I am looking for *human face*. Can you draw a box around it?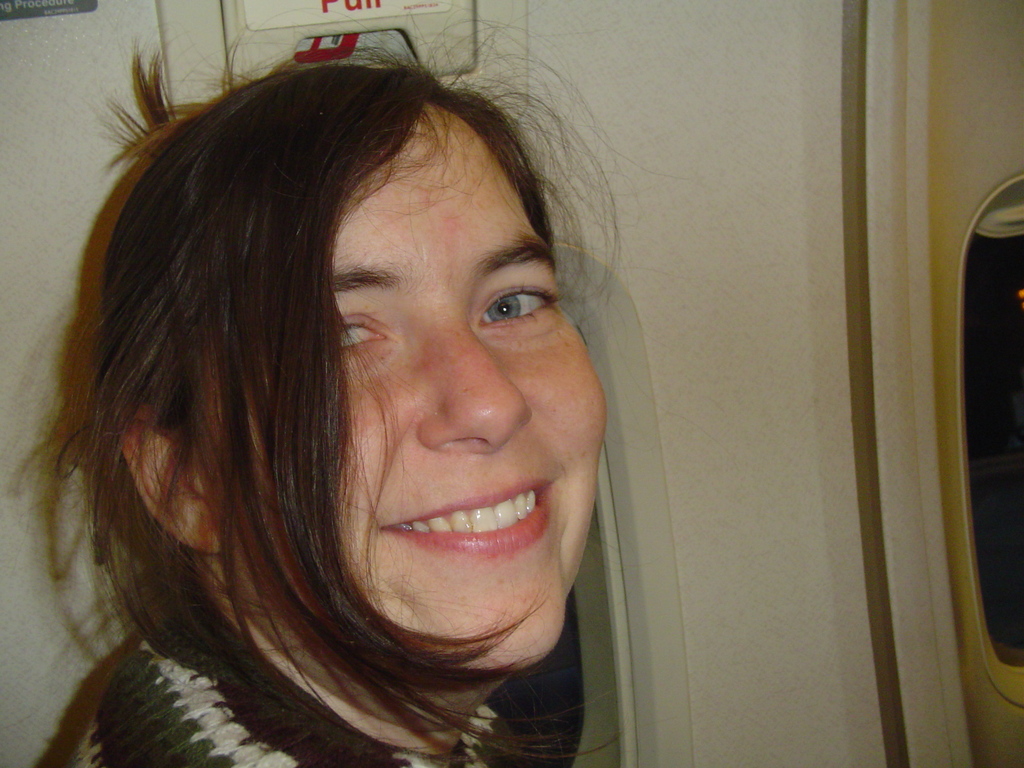
Sure, the bounding box is (254,90,595,650).
